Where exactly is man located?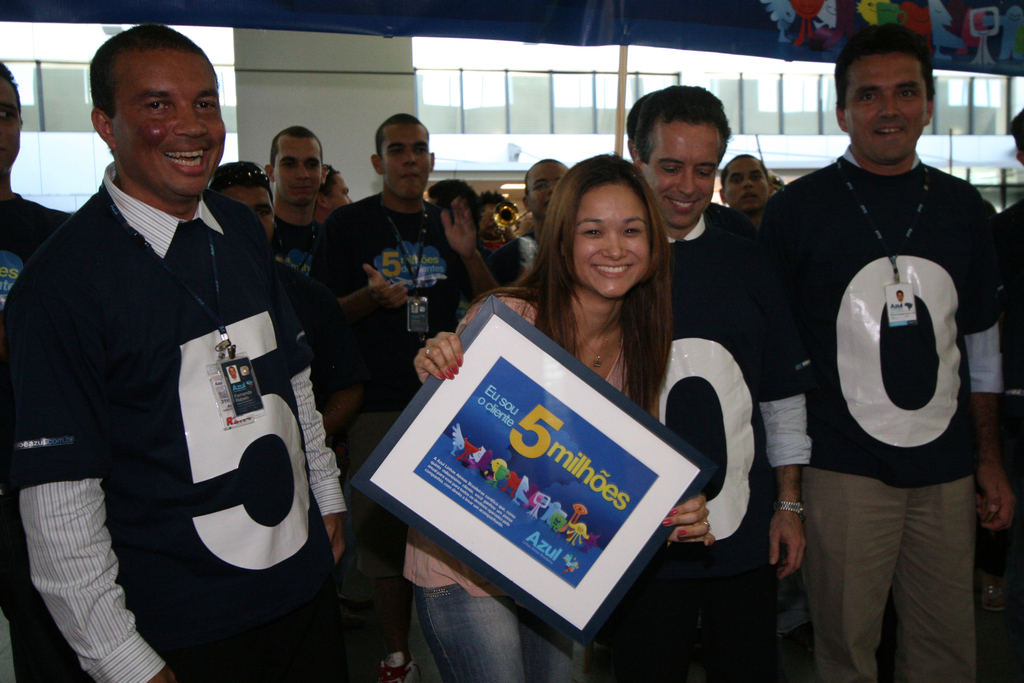
Its bounding box is <region>12, 31, 316, 659</region>.
